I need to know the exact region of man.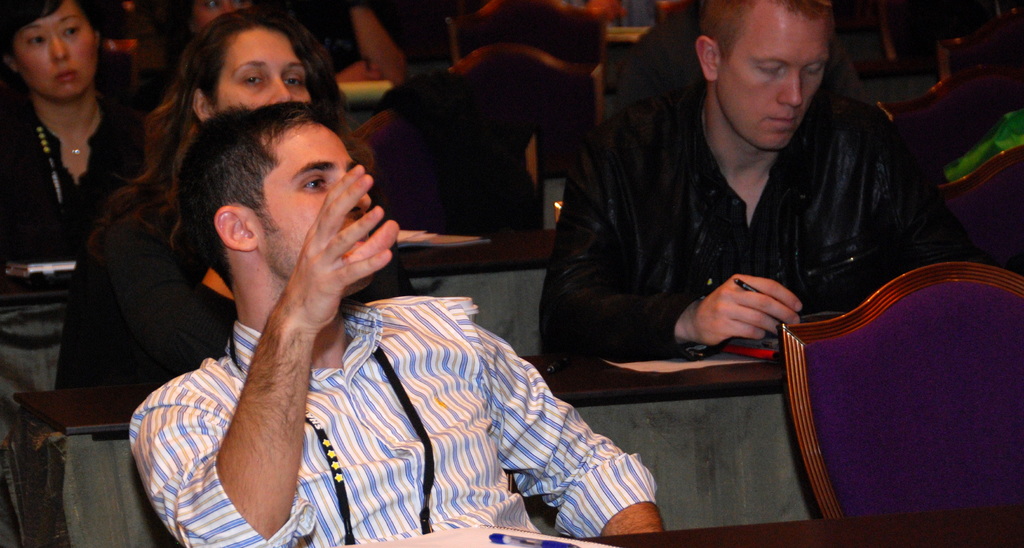
Region: rect(538, 0, 972, 437).
